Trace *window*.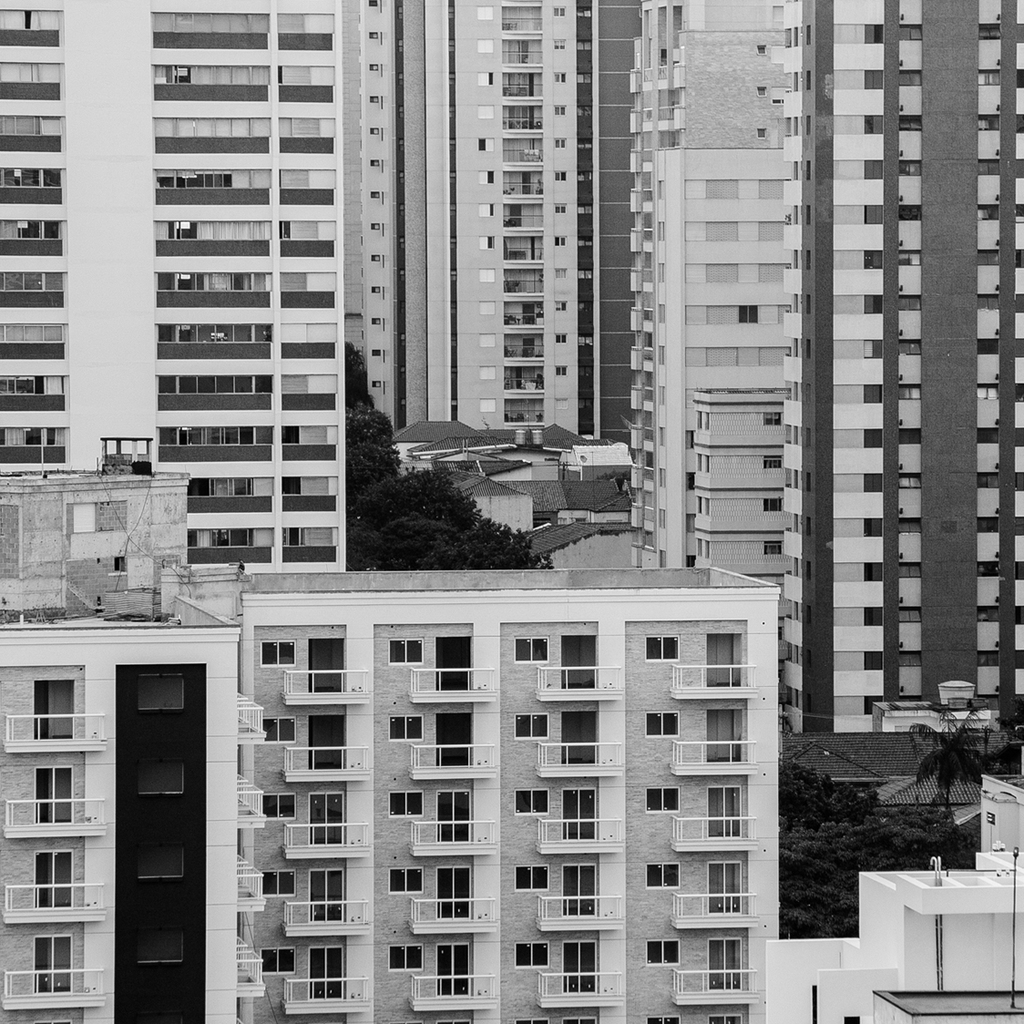
Traced to bbox=(511, 713, 550, 744).
